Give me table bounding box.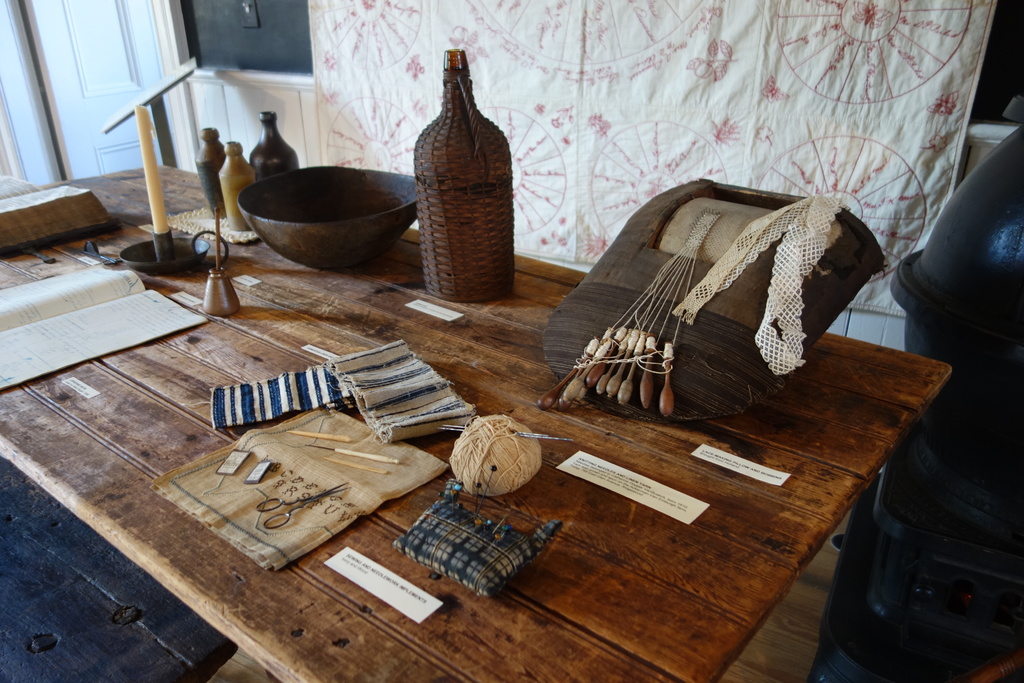
(left=0, top=185, right=1023, bottom=682).
